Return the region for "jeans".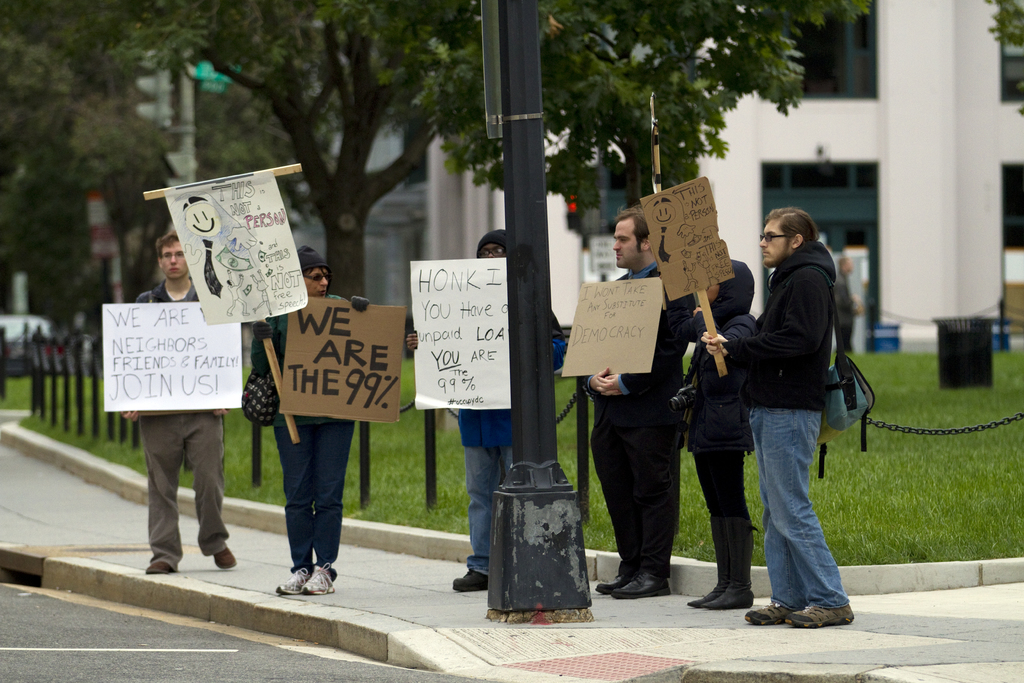
(275,411,358,575).
